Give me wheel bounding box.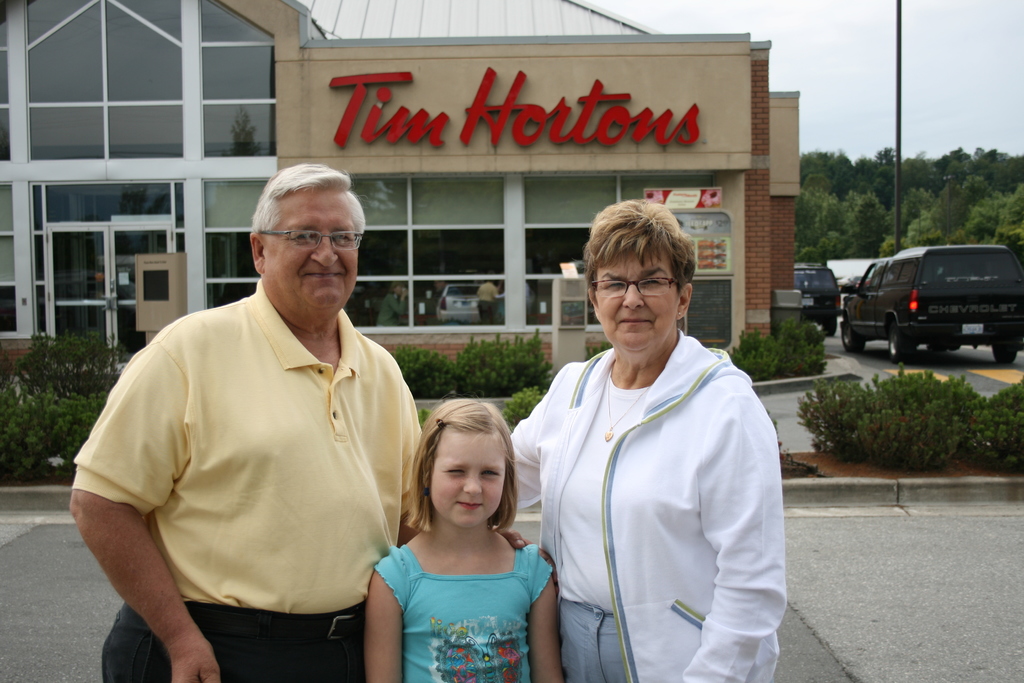
839/322/861/356.
